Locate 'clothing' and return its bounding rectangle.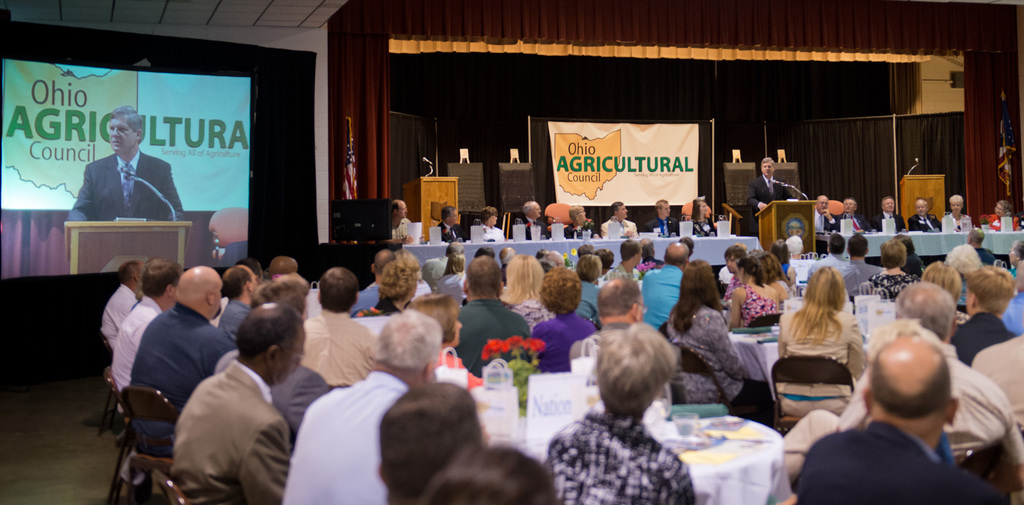
(x1=476, y1=223, x2=502, y2=243).
